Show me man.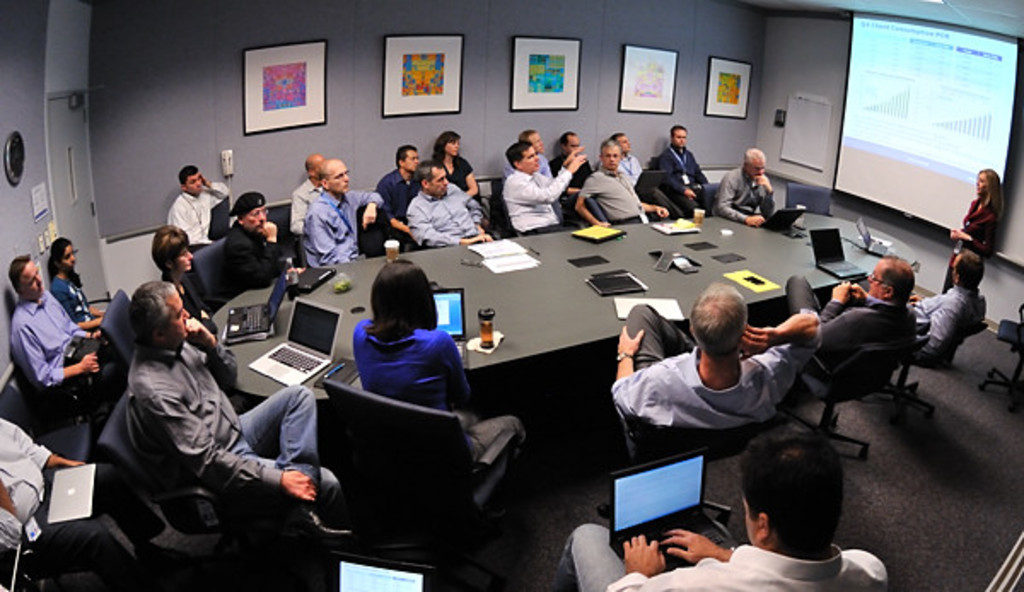
man is here: crop(650, 125, 722, 213).
